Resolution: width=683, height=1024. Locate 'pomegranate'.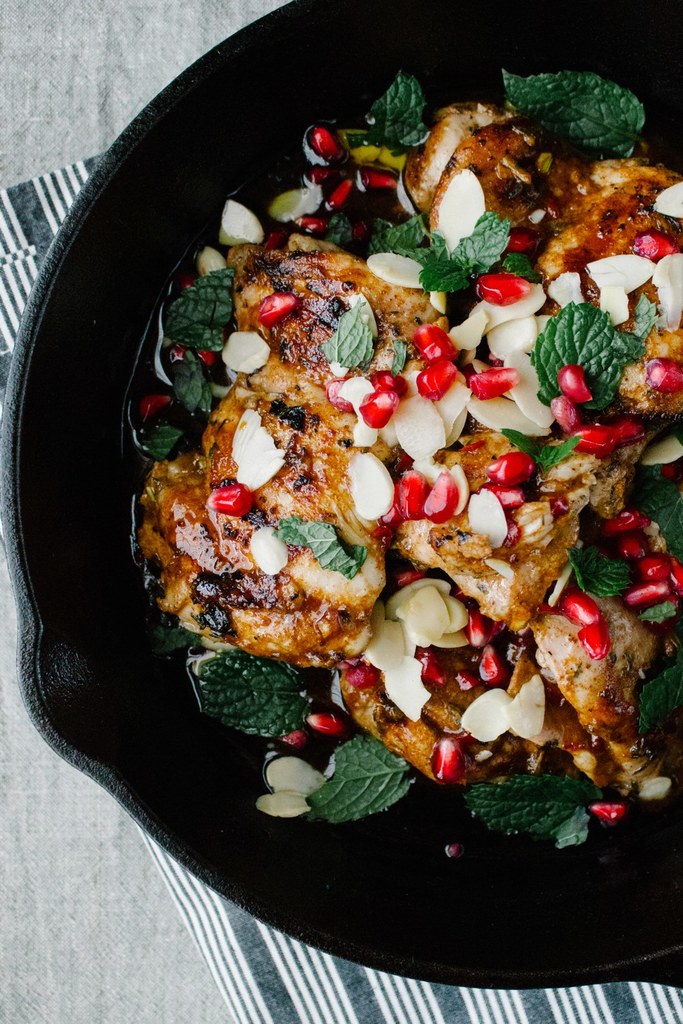
[250,291,294,324].
